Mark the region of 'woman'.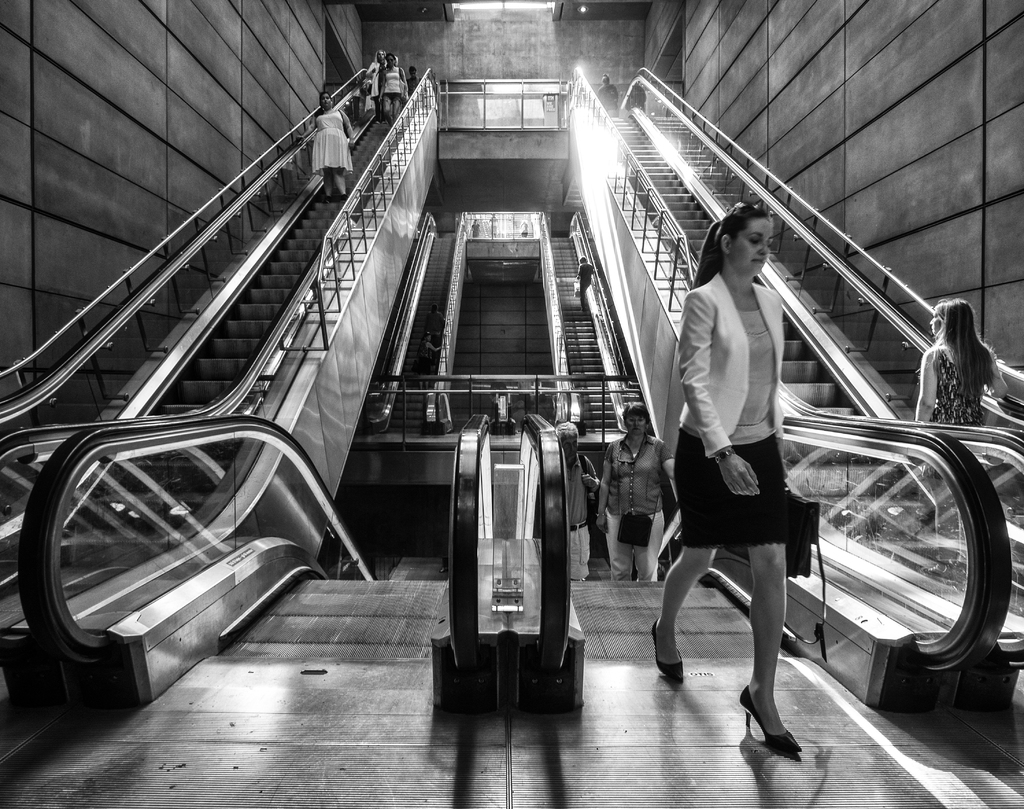
Region: (364,49,389,104).
